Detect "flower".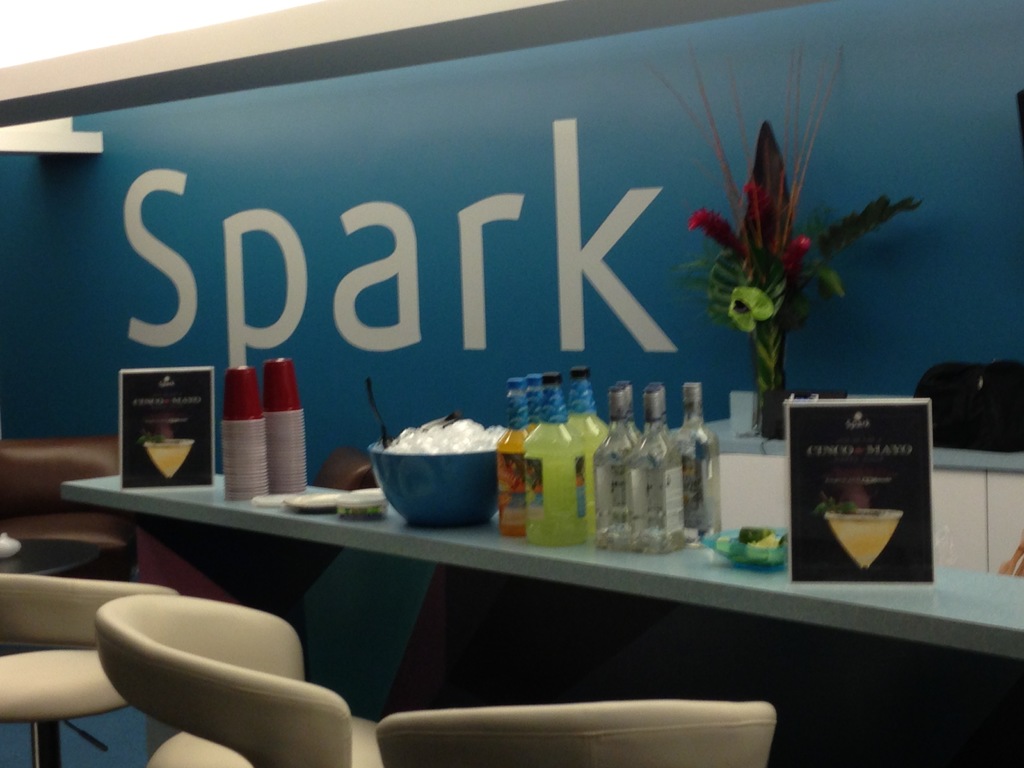
Detected at bbox=(667, 87, 920, 408).
